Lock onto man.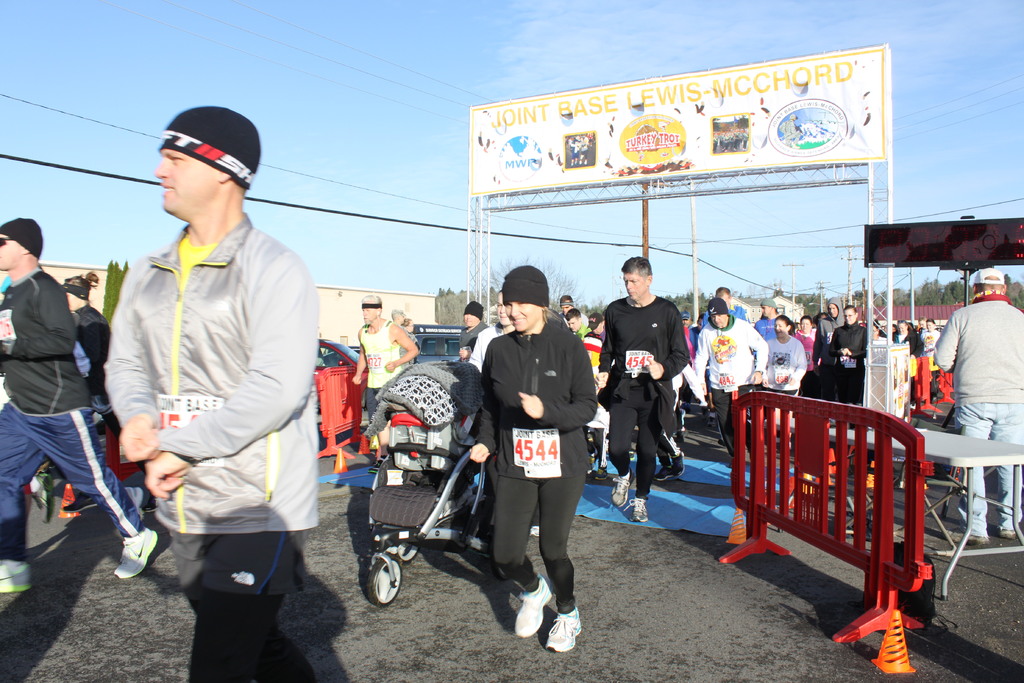
Locked: region(570, 308, 586, 345).
